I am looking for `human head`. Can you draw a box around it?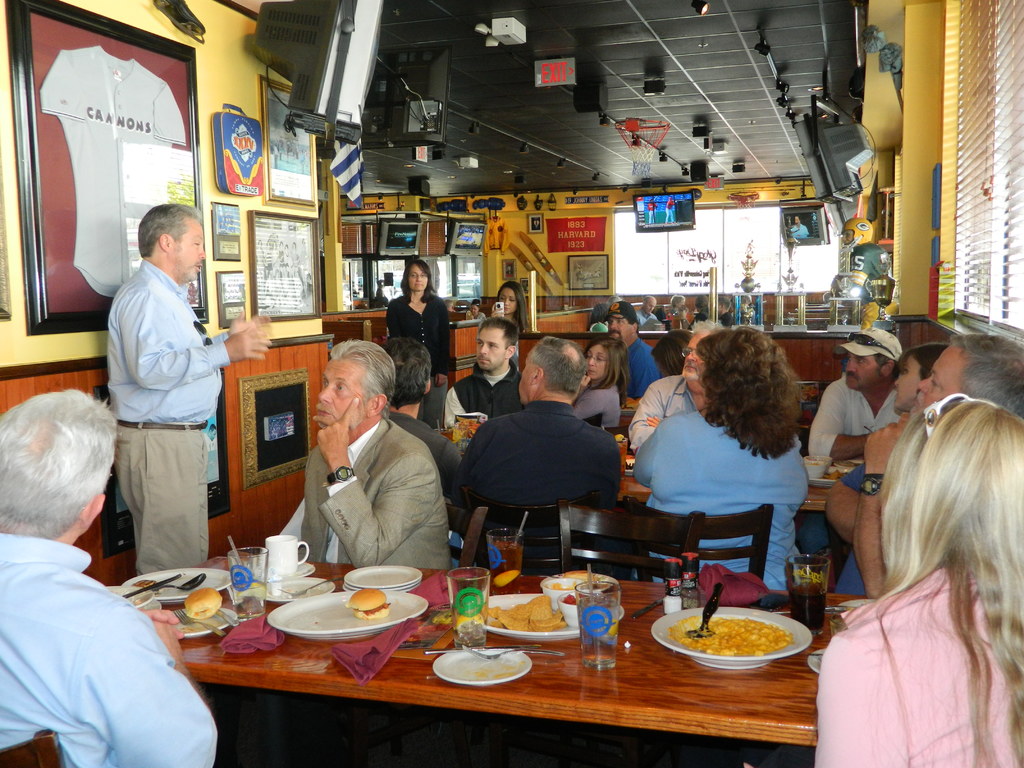
Sure, the bounding box is [5, 383, 124, 574].
